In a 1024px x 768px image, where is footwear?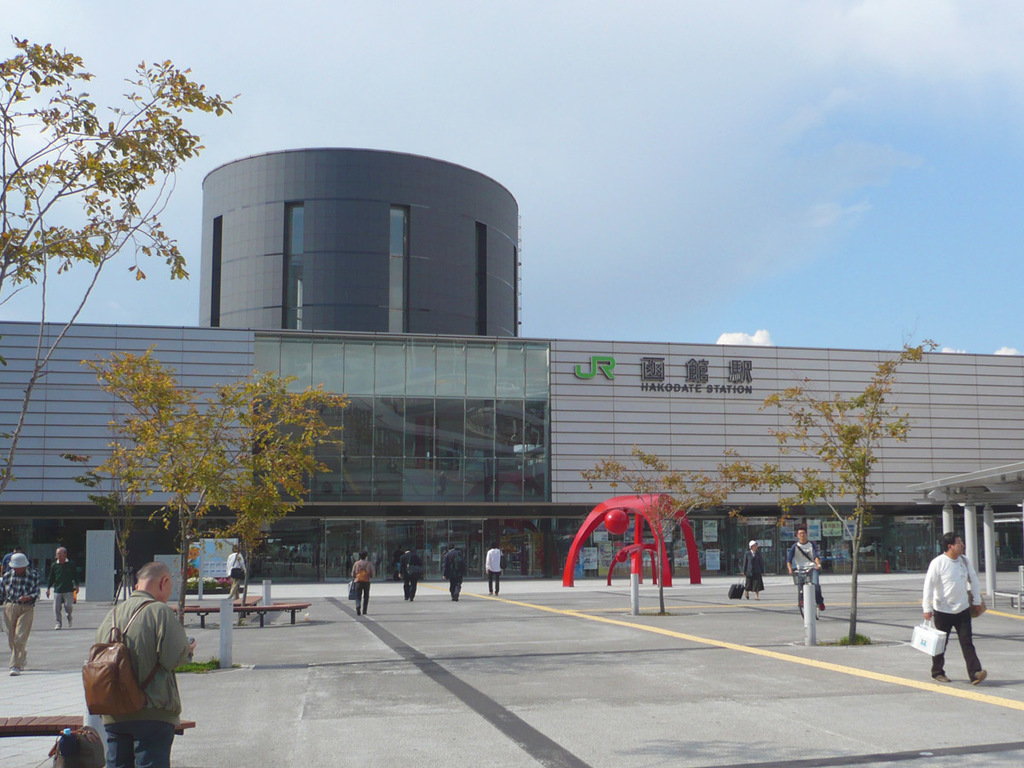
[755, 596, 759, 598].
